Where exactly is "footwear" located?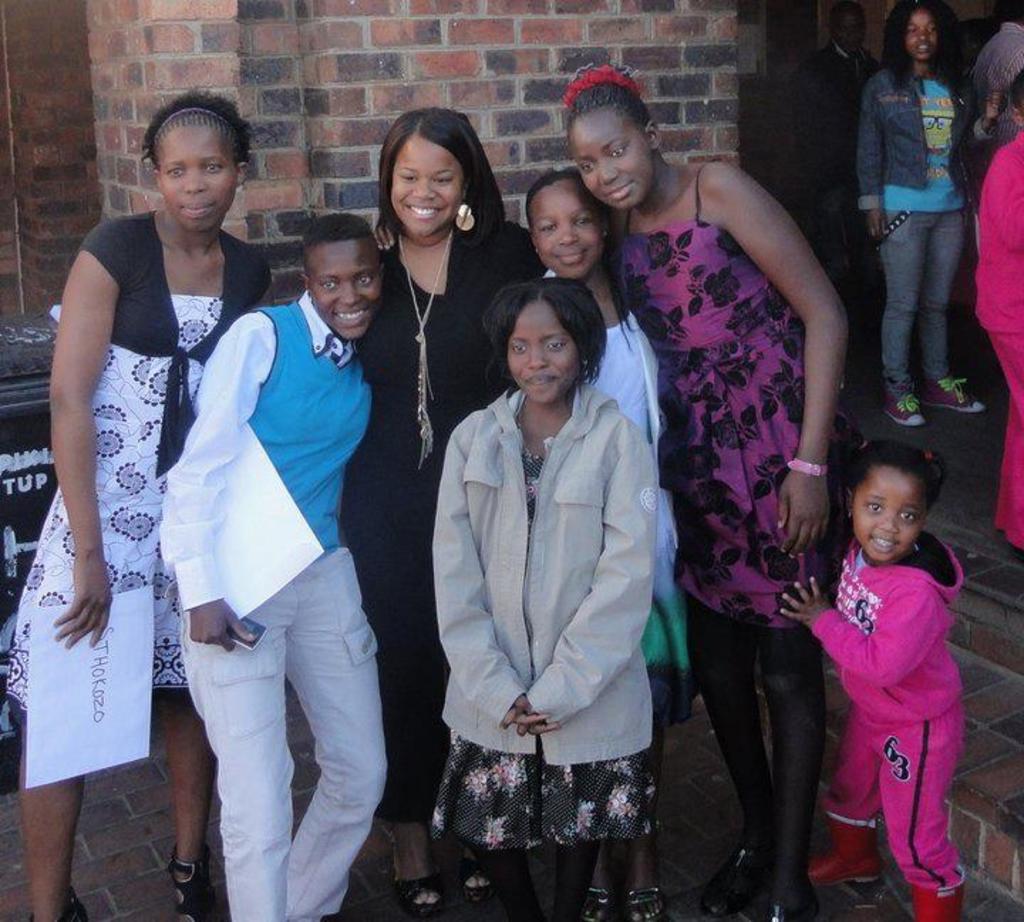
Its bounding box is bbox=[391, 851, 447, 921].
